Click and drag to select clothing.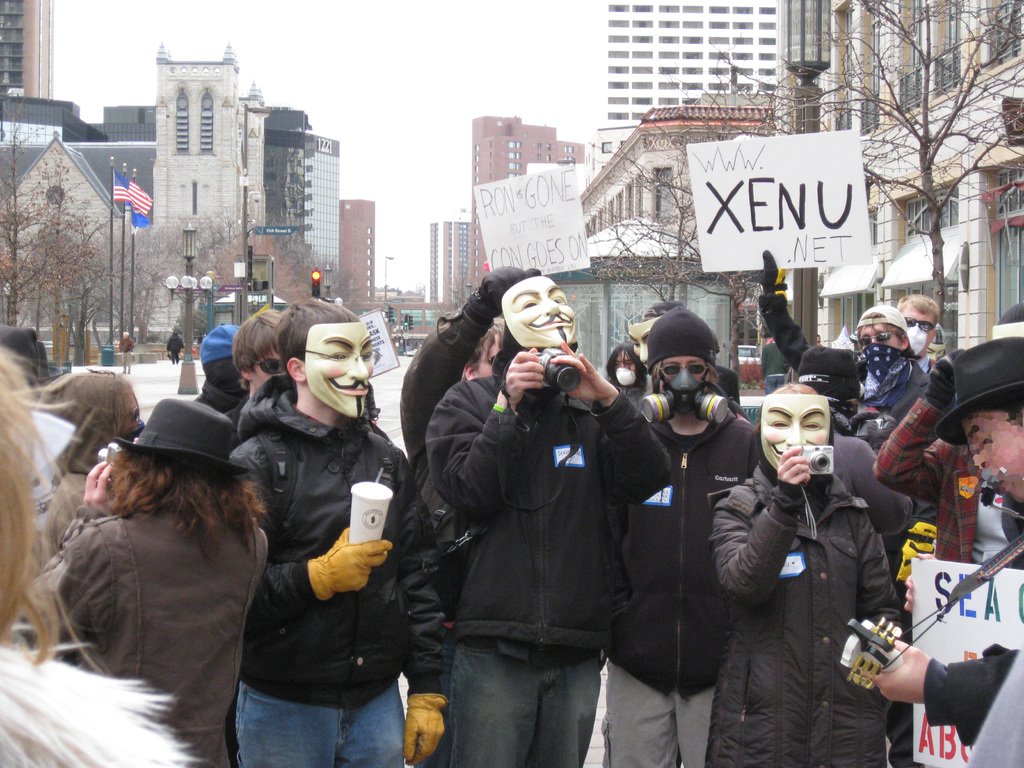
Selection: (876,392,1007,563).
